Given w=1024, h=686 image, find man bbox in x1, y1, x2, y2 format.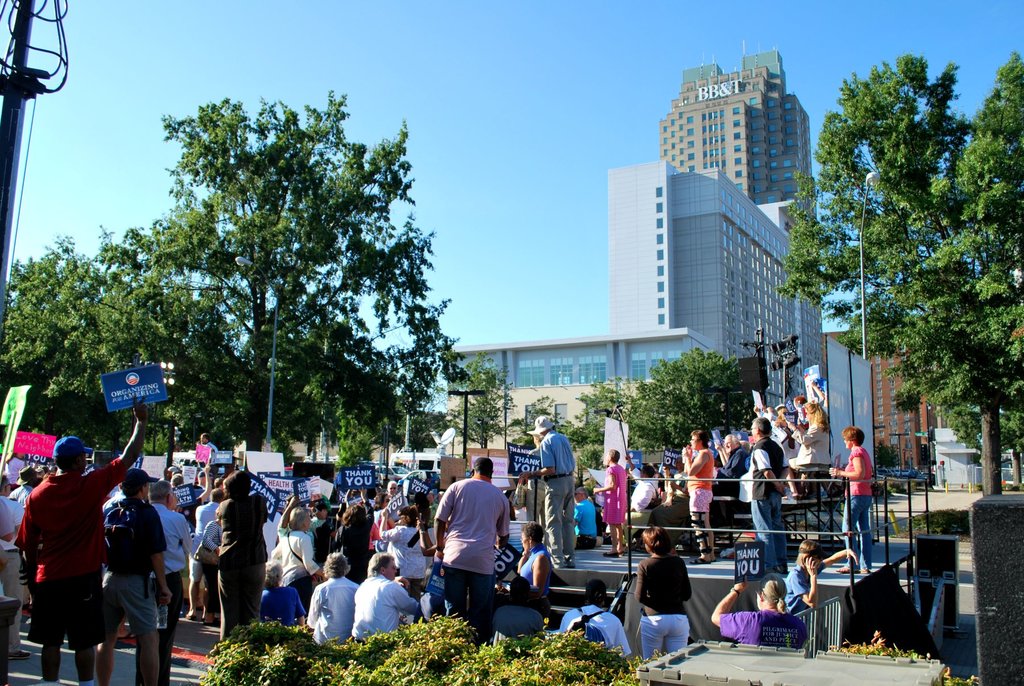
14, 394, 150, 685.
